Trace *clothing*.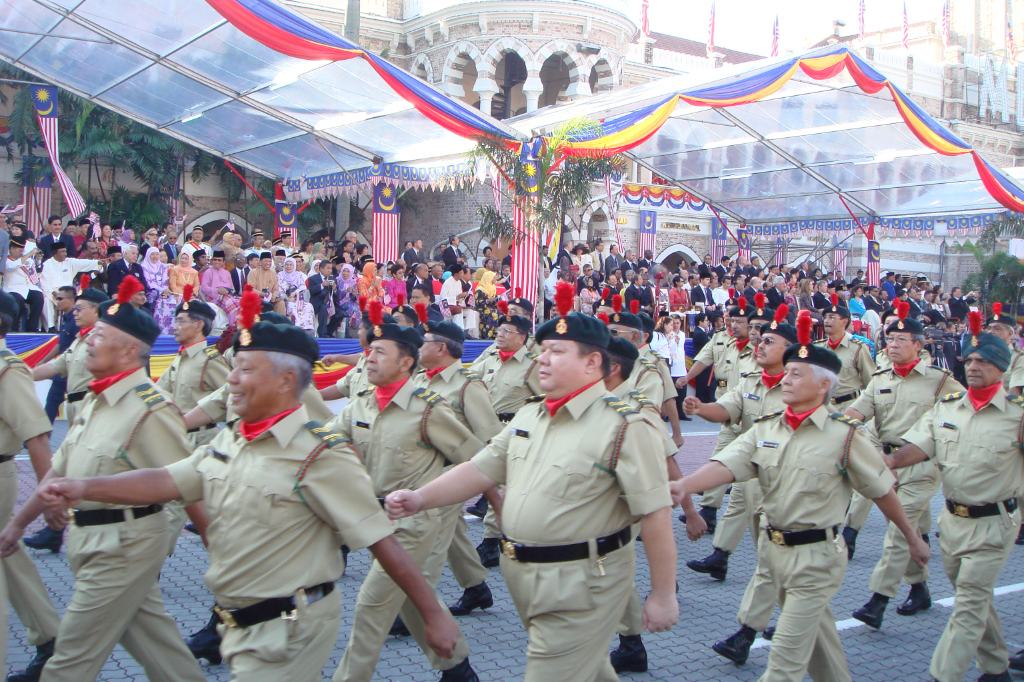
Traced to x1=0, y1=342, x2=58, y2=636.
